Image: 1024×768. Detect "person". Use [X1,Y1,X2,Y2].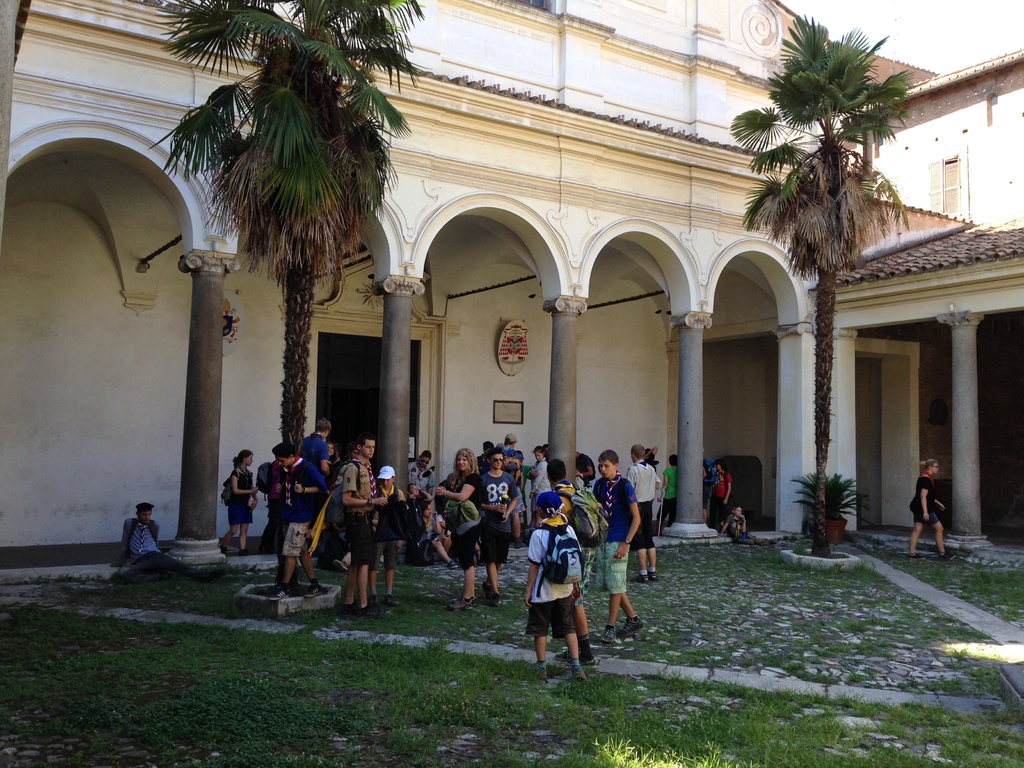
[529,446,548,532].
